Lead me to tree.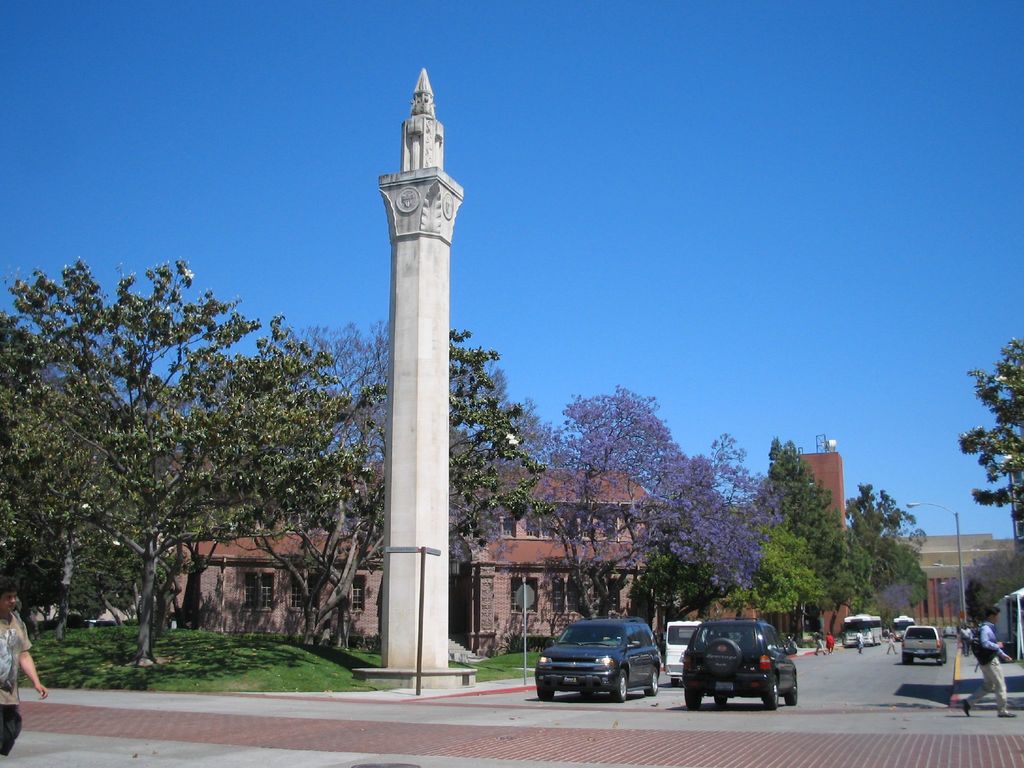
Lead to bbox=[645, 455, 751, 618].
